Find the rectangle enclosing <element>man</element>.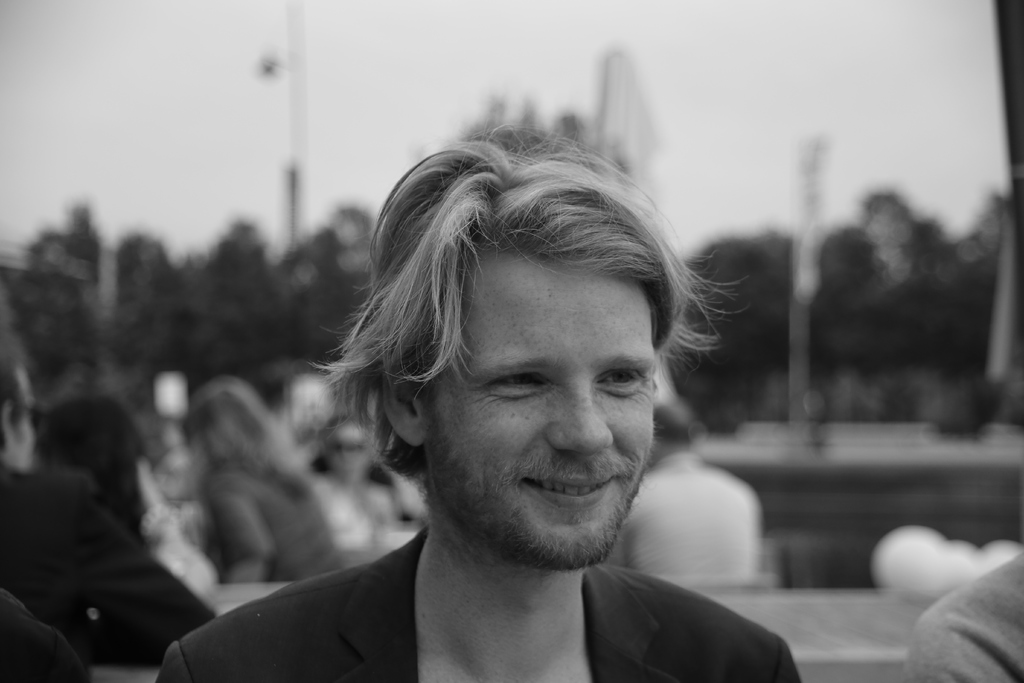
(601, 399, 789, 589).
